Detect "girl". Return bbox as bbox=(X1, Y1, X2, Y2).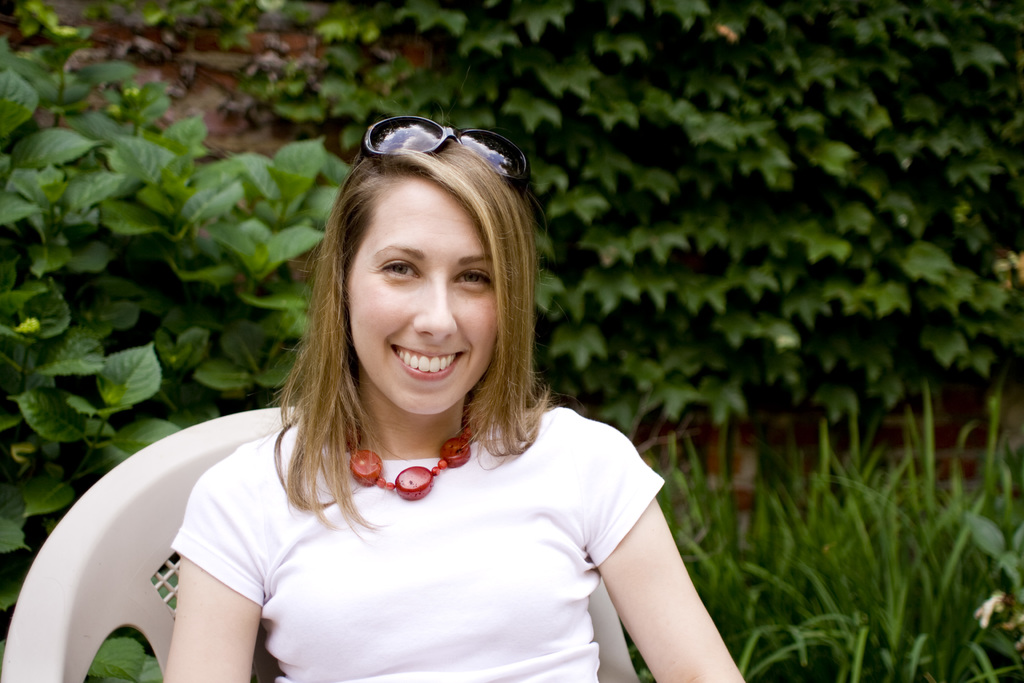
bbox=(151, 58, 752, 682).
